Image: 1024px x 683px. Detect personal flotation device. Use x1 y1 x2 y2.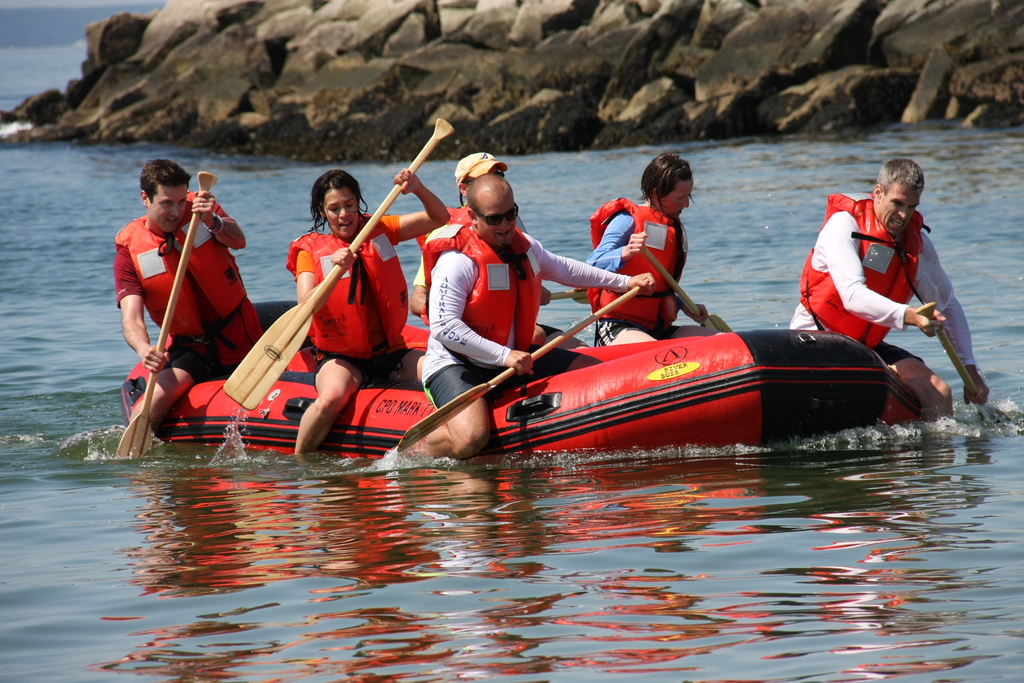
420 225 541 352.
